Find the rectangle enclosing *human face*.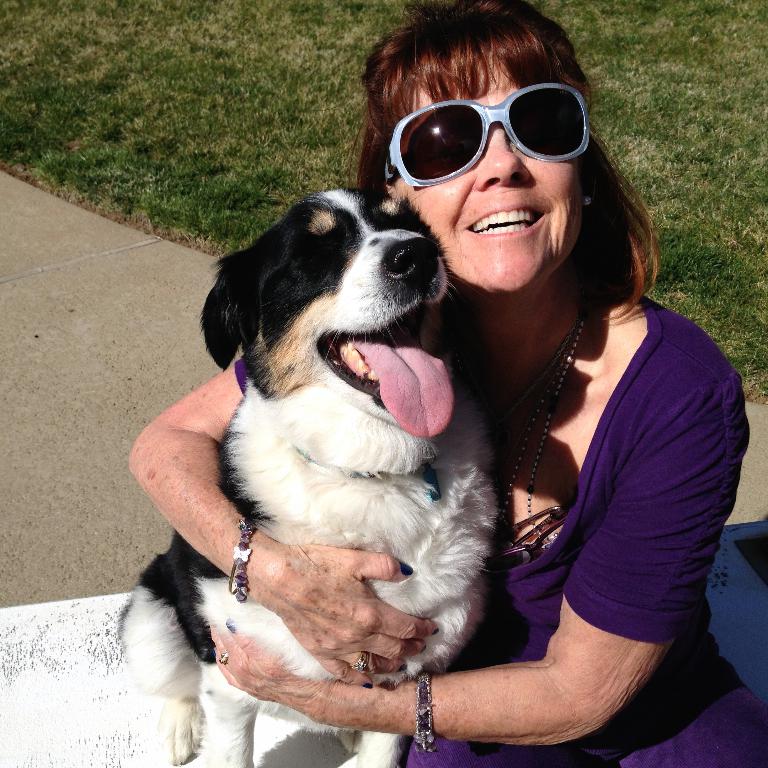
{"left": 395, "top": 64, "right": 583, "bottom": 292}.
